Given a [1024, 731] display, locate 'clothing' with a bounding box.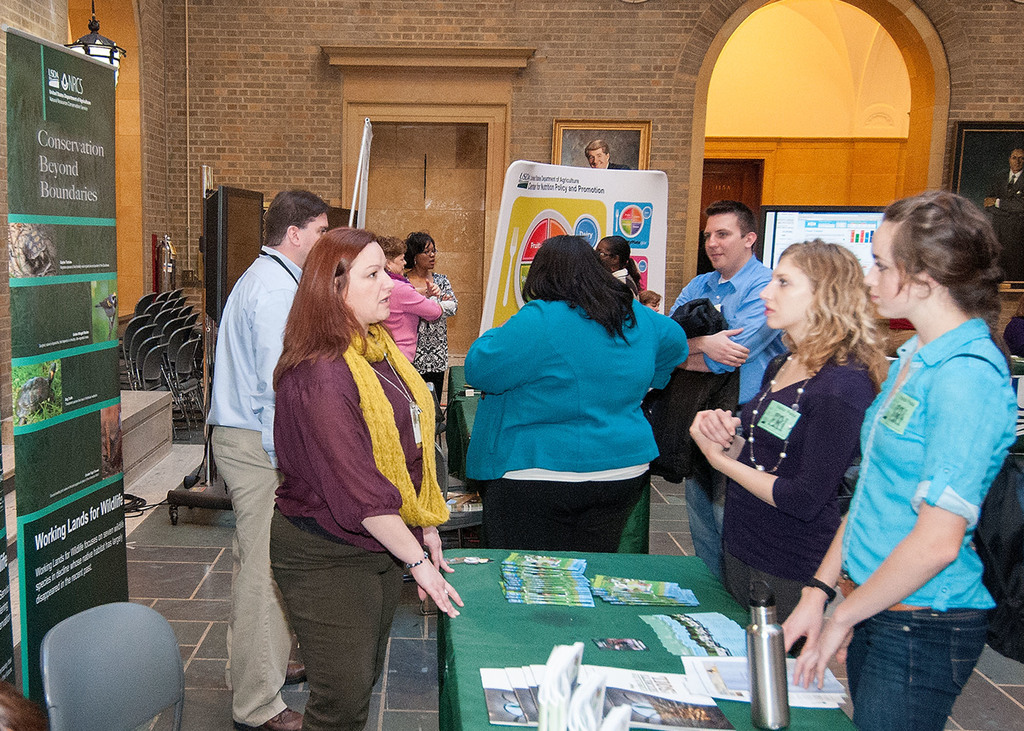
Located: bbox=(610, 266, 639, 292).
